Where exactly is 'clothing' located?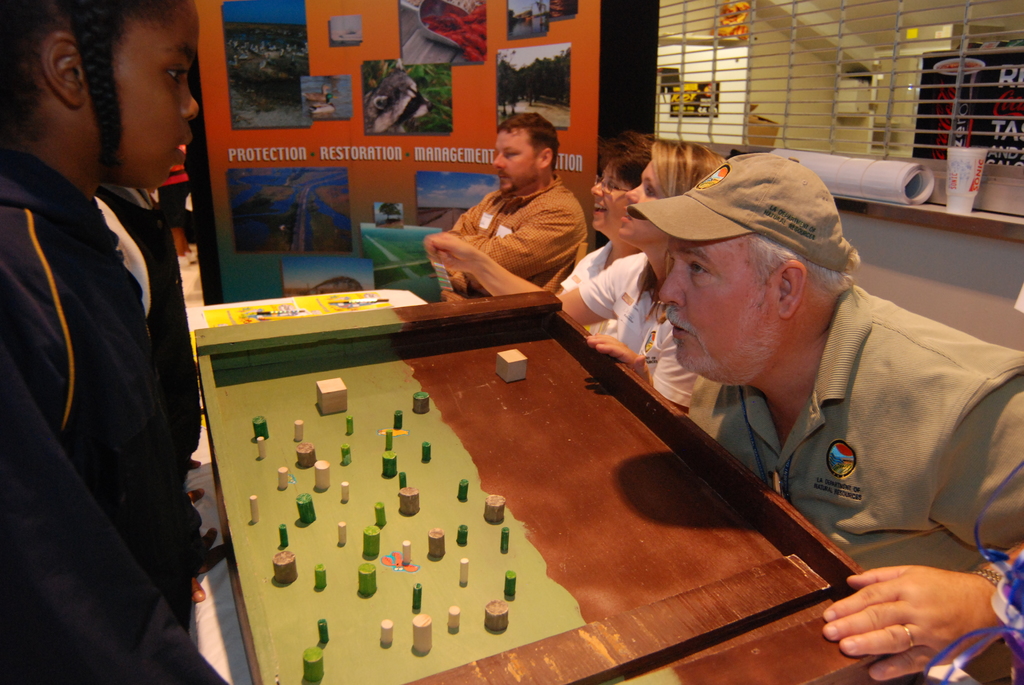
Its bounding box is (x1=0, y1=145, x2=204, y2=684).
